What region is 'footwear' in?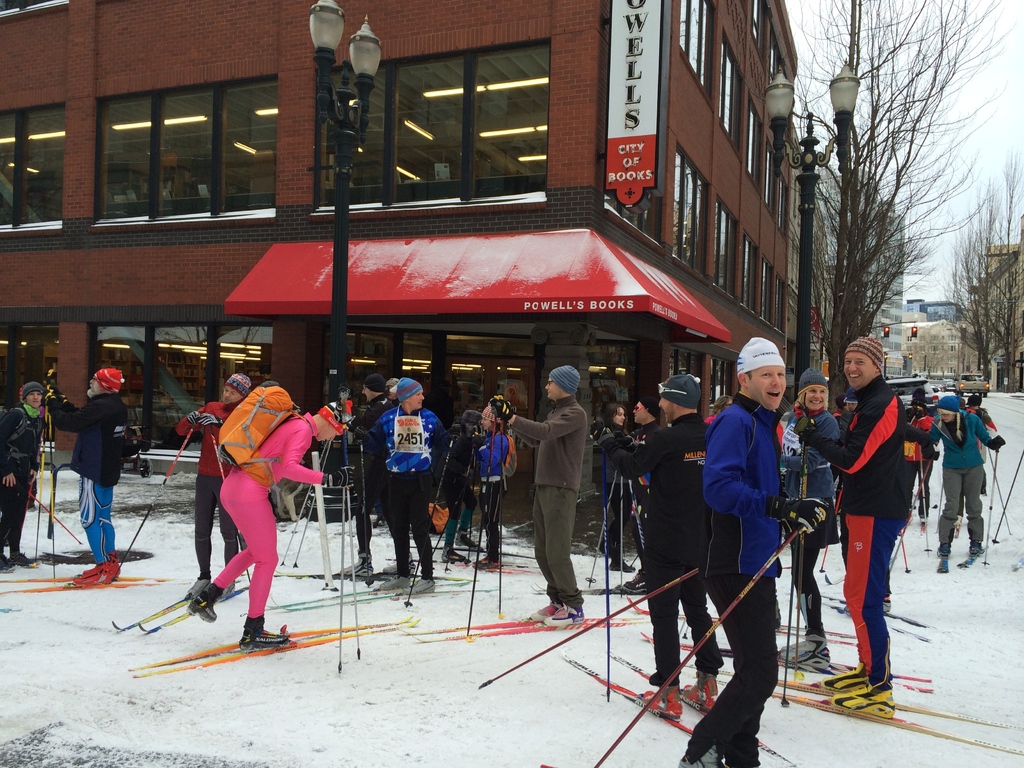
964:540:979:557.
